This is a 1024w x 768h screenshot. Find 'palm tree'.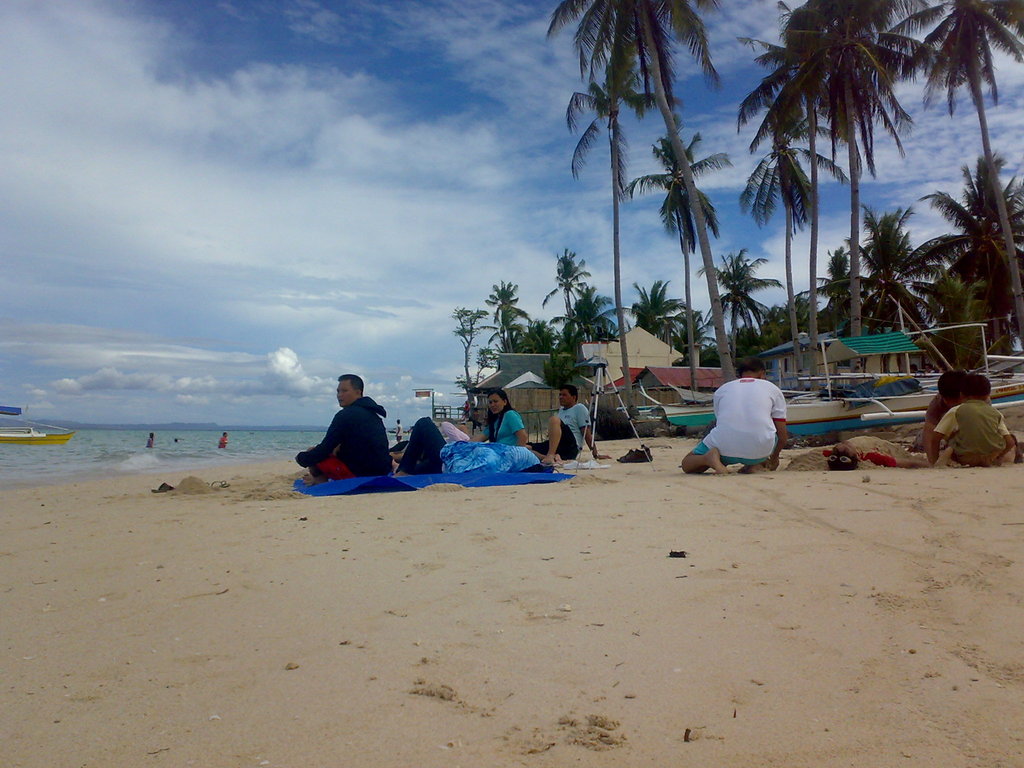
Bounding box: left=908, top=0, right=1023, bottom=243.
